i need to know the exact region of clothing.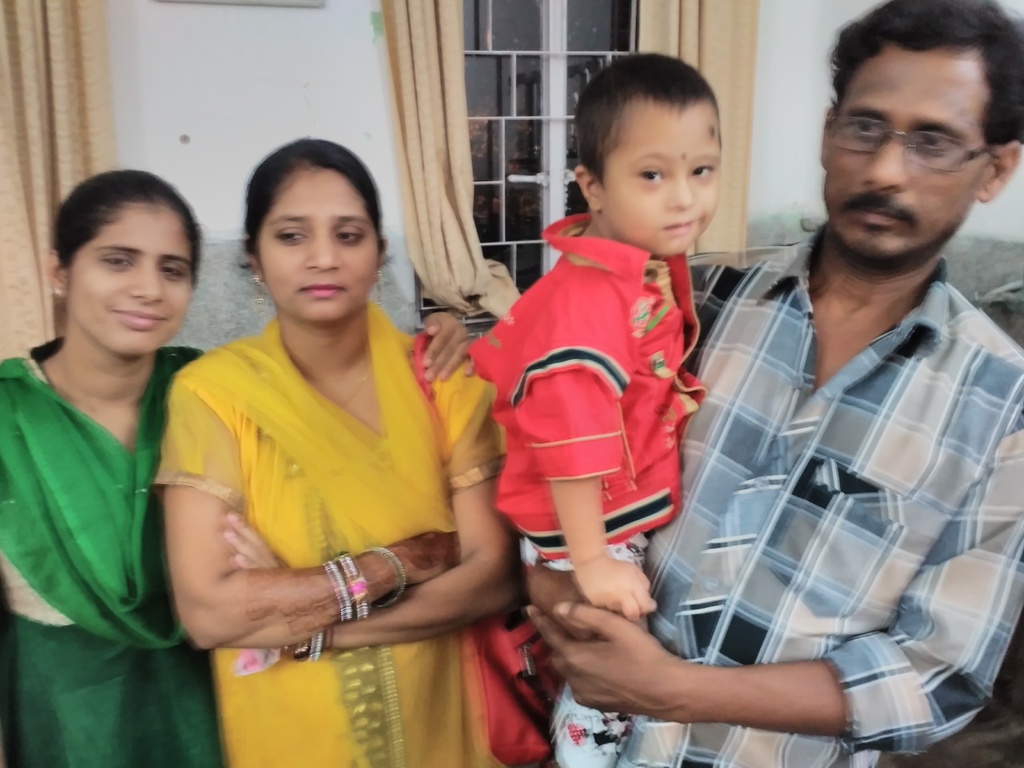
Region: bbox=[467, 209, 708, 767].
